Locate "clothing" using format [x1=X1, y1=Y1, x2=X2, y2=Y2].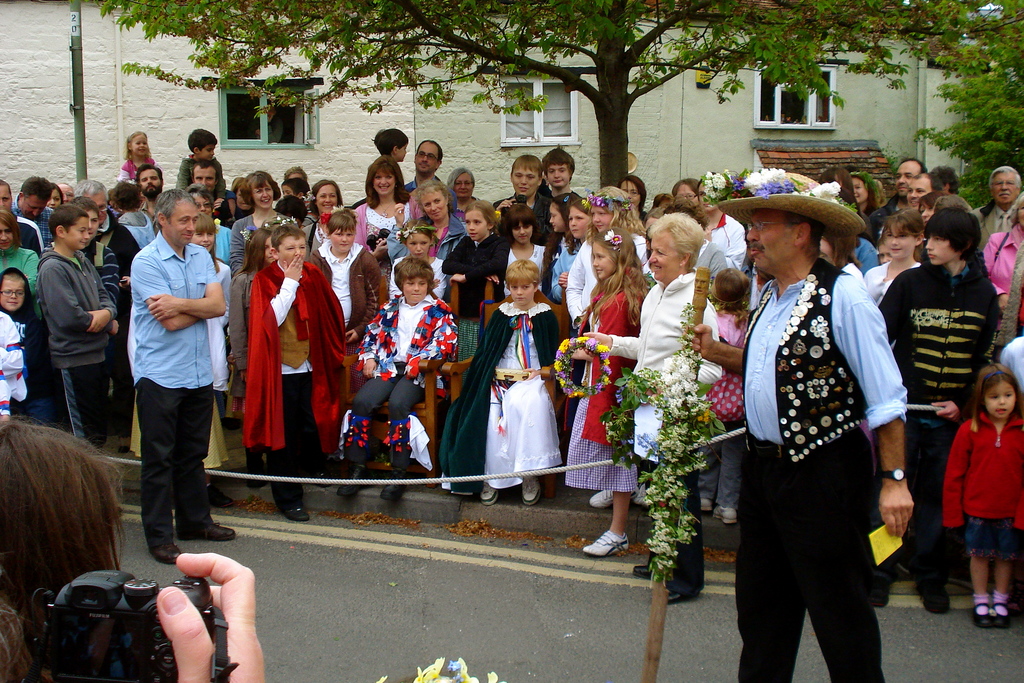
[x1=942, y1=406, x2=1023, y2=566].
